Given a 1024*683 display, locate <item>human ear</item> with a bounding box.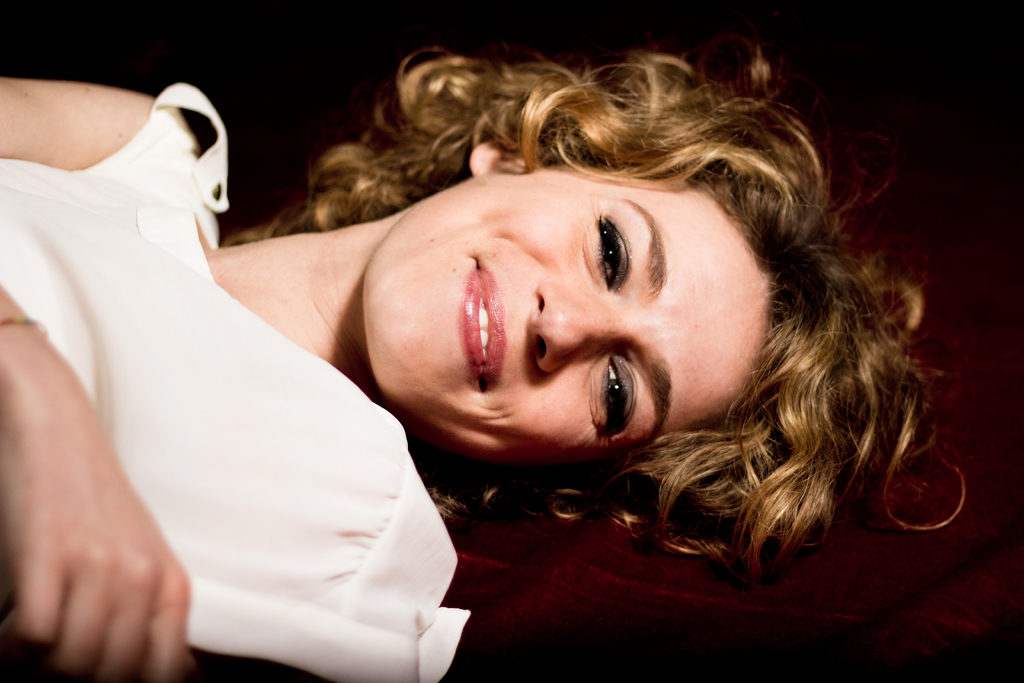
Located: box=[469, 138, 527, 177].
